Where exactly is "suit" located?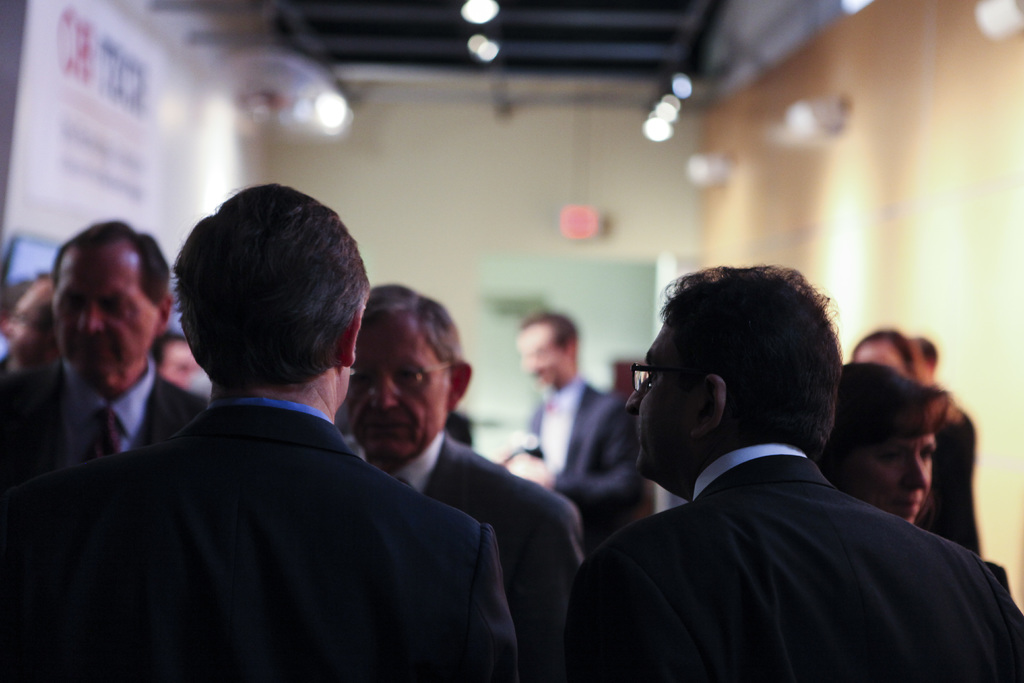
Its bounding box is region(520, 379, 646, 547).
